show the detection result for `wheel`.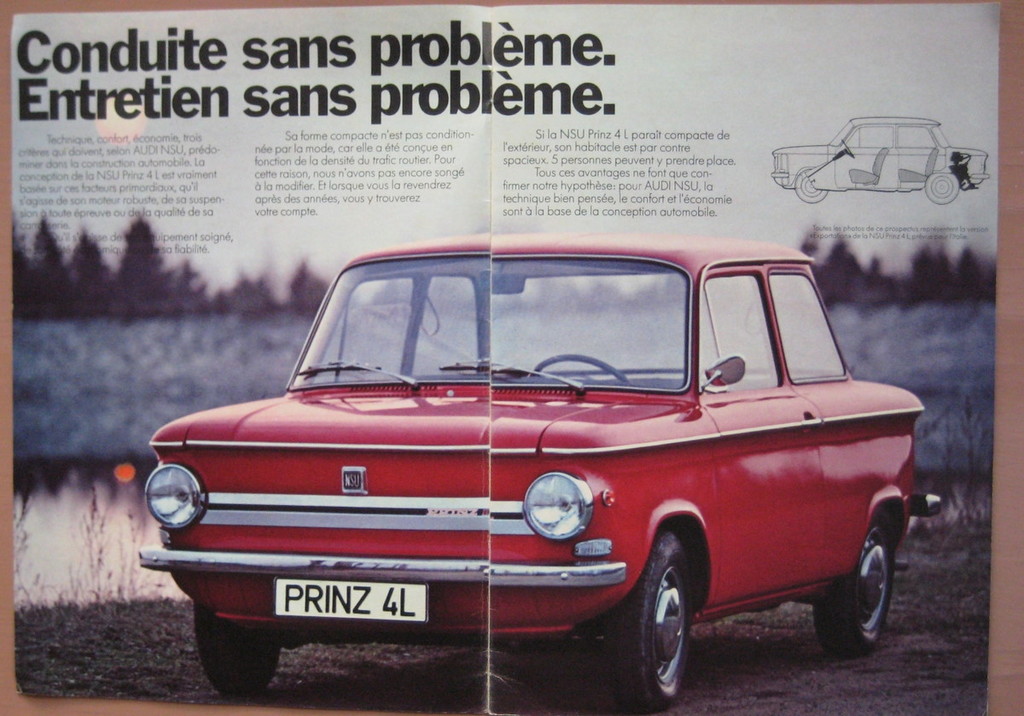
select_region(925, 174, 959, 206).
